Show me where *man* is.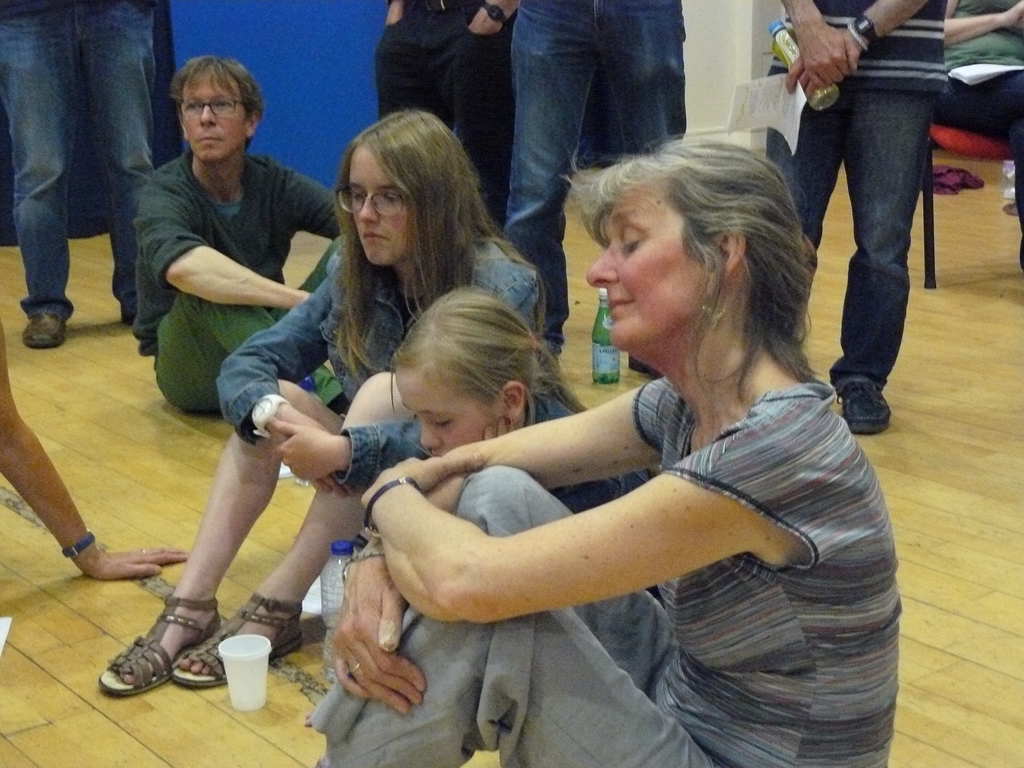
*man* is at (left=124, top=53, right=353, bottom=414).
